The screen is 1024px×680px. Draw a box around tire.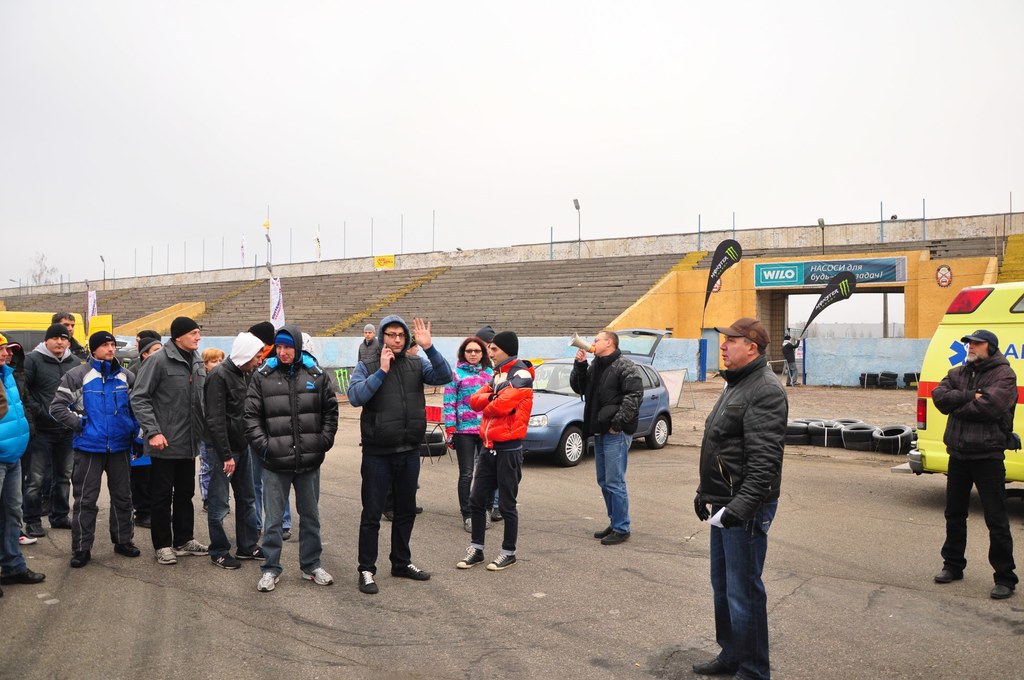
<box>844,437,876,451</box>.
